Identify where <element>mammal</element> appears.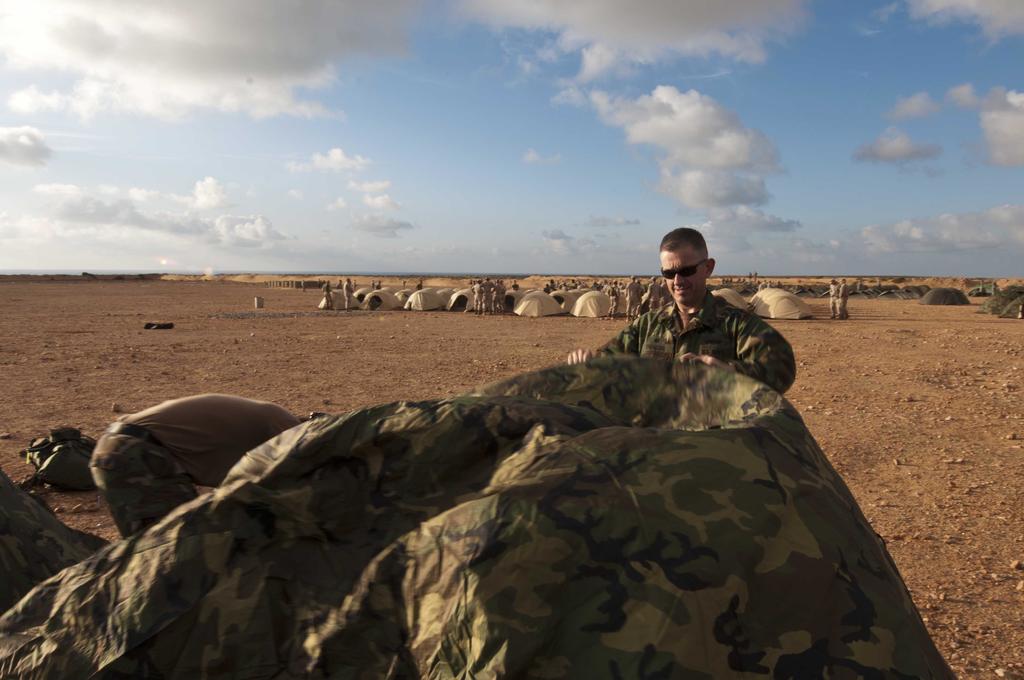
Appears at pyautogui.locateOnScreen(372, 280, 374, 291).
